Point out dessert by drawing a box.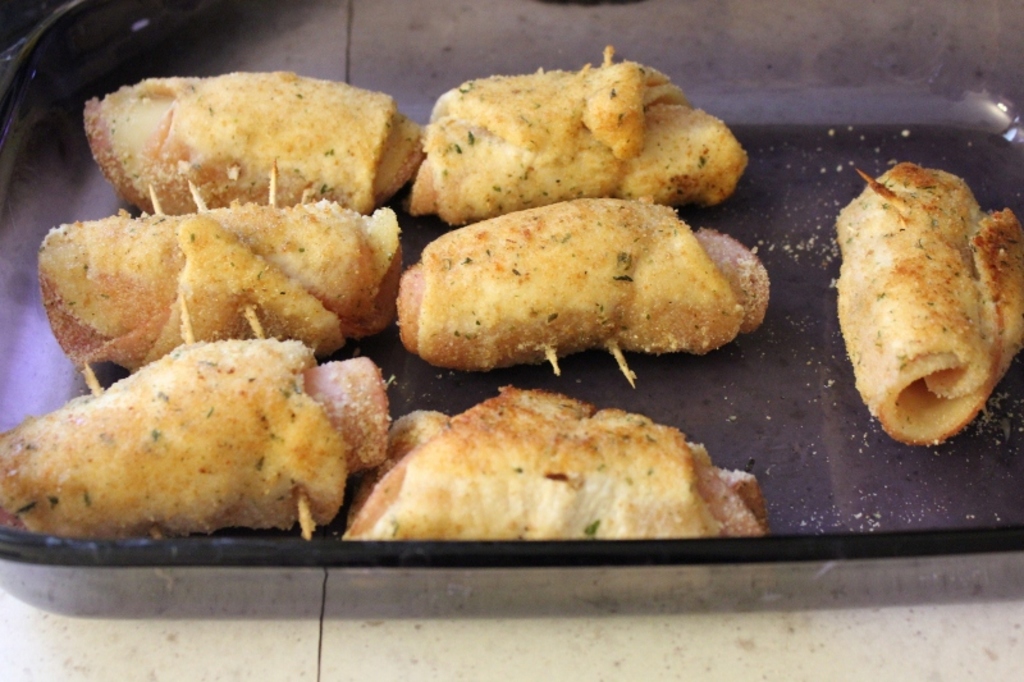
[x1=88, y1=70, x2=430, y2=211].
